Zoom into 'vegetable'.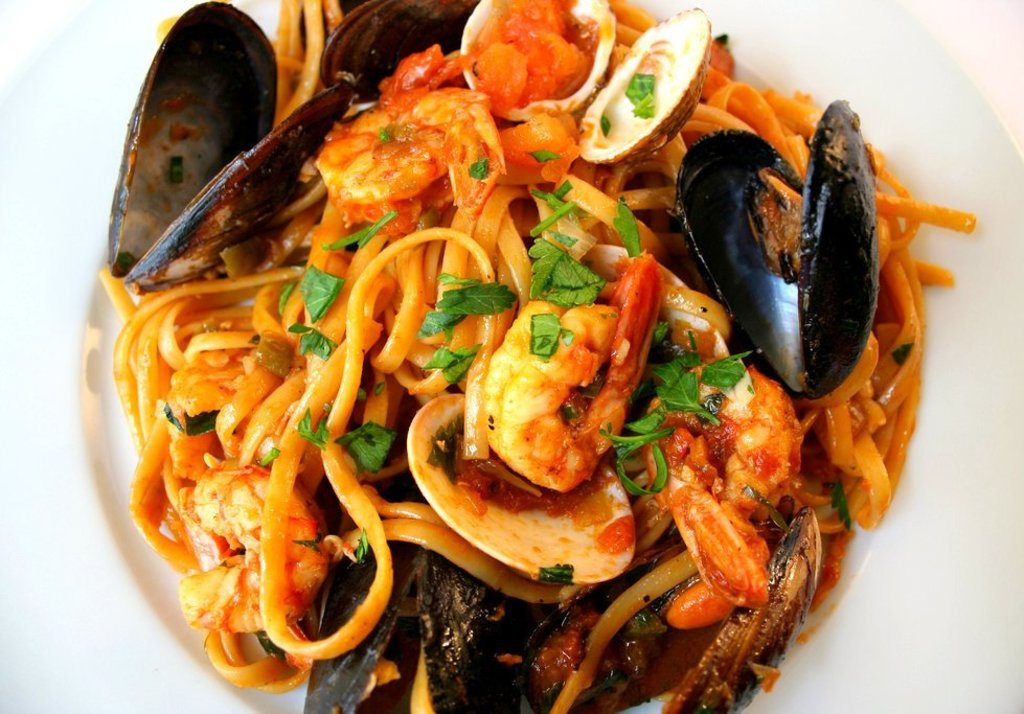
Zoom target: locate(297, 263, 339, 325).
